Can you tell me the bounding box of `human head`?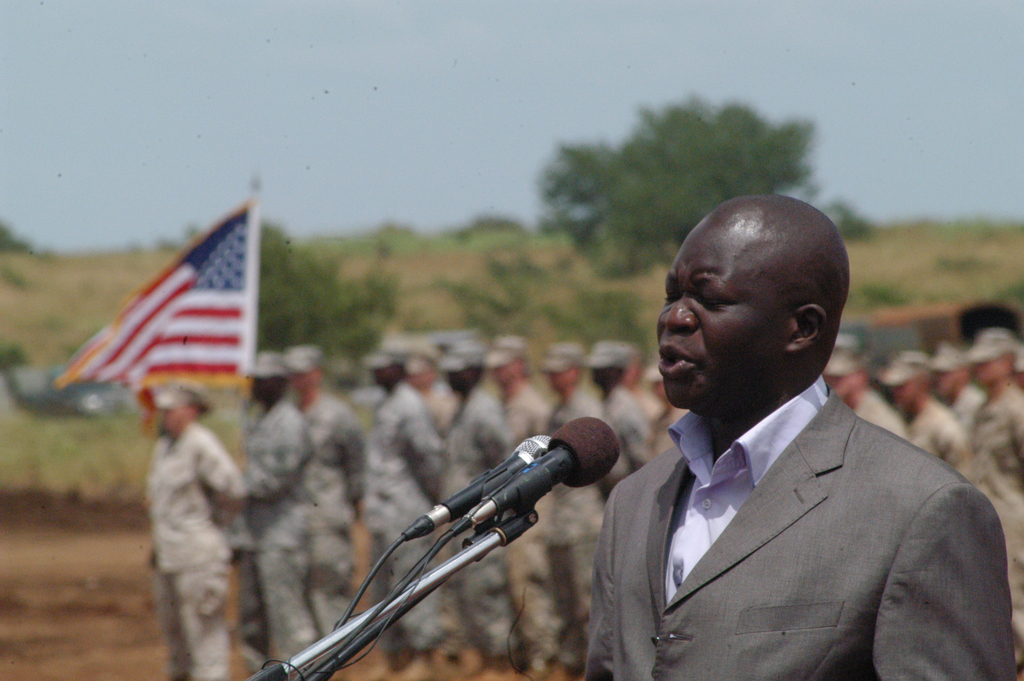
locate(825, 331, 865, 406).
